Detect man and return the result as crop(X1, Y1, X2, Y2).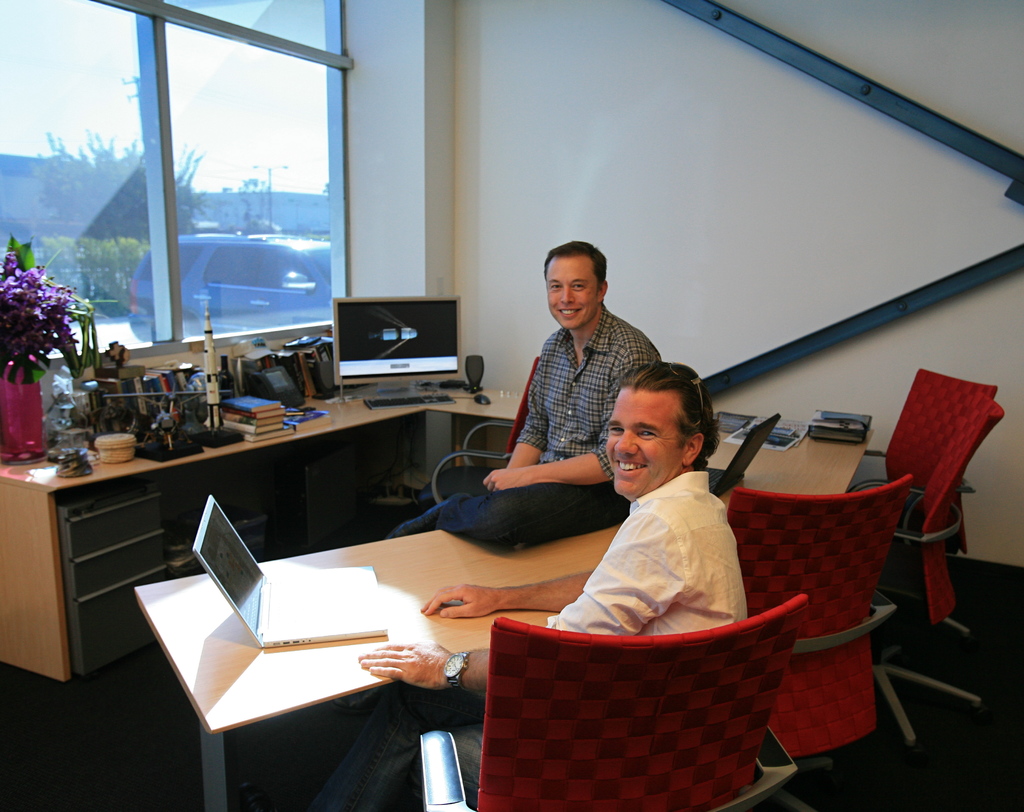
crop(233, 360, 751, 811).
